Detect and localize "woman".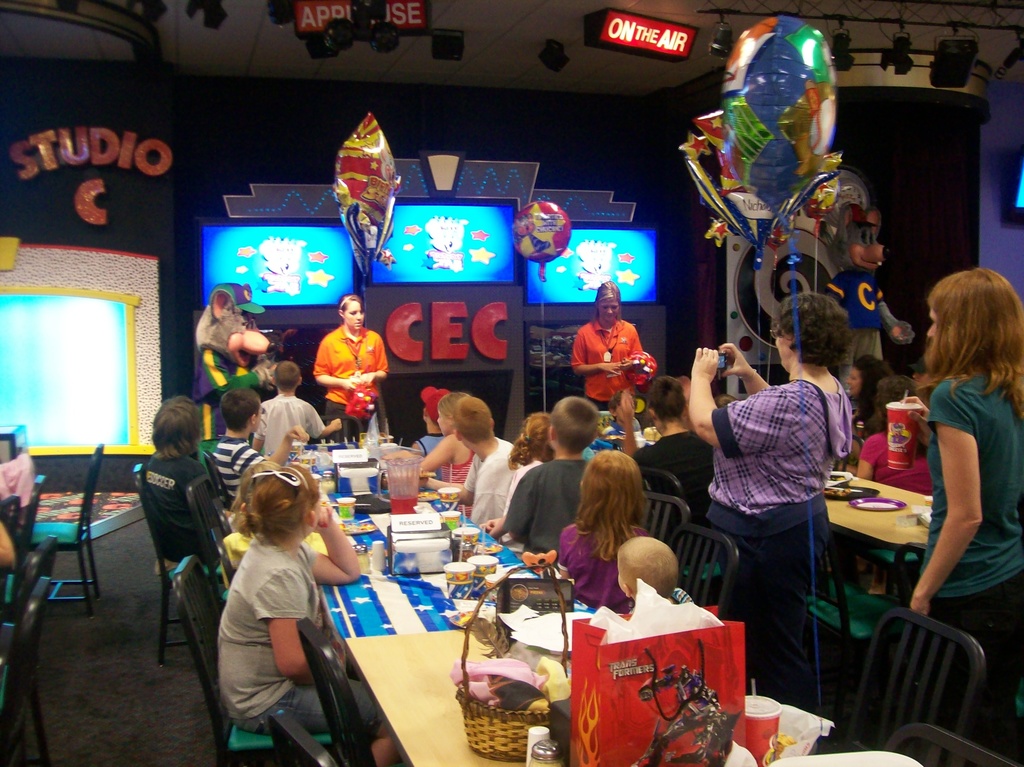
Localized at select_region(911, 265, 1023, 766).
